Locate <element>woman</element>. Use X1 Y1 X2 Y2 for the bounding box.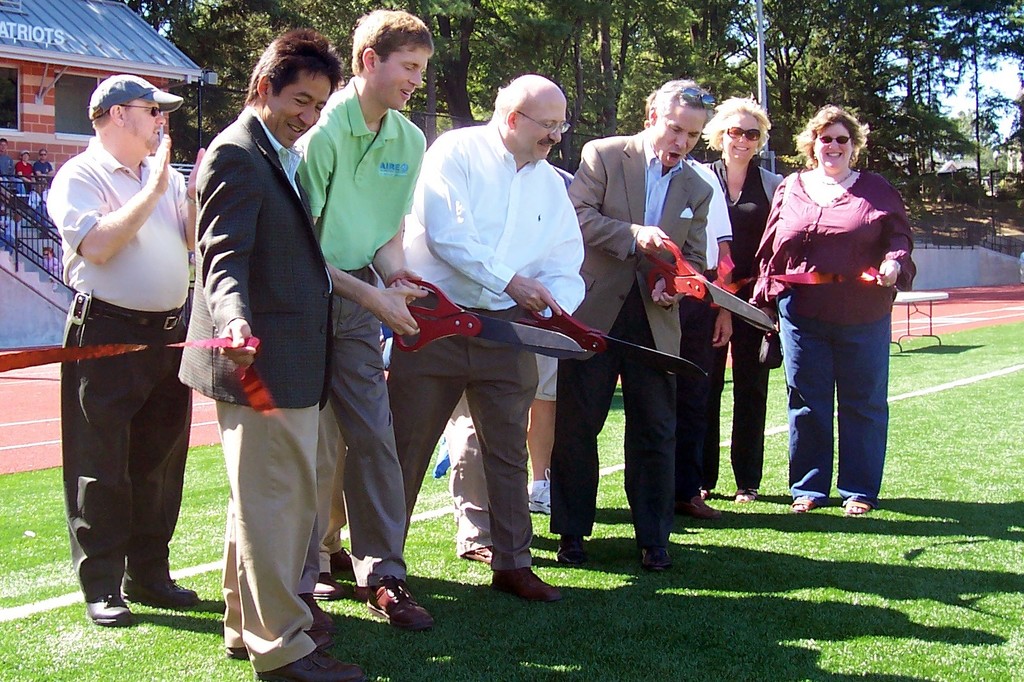
756 110 917 517.
